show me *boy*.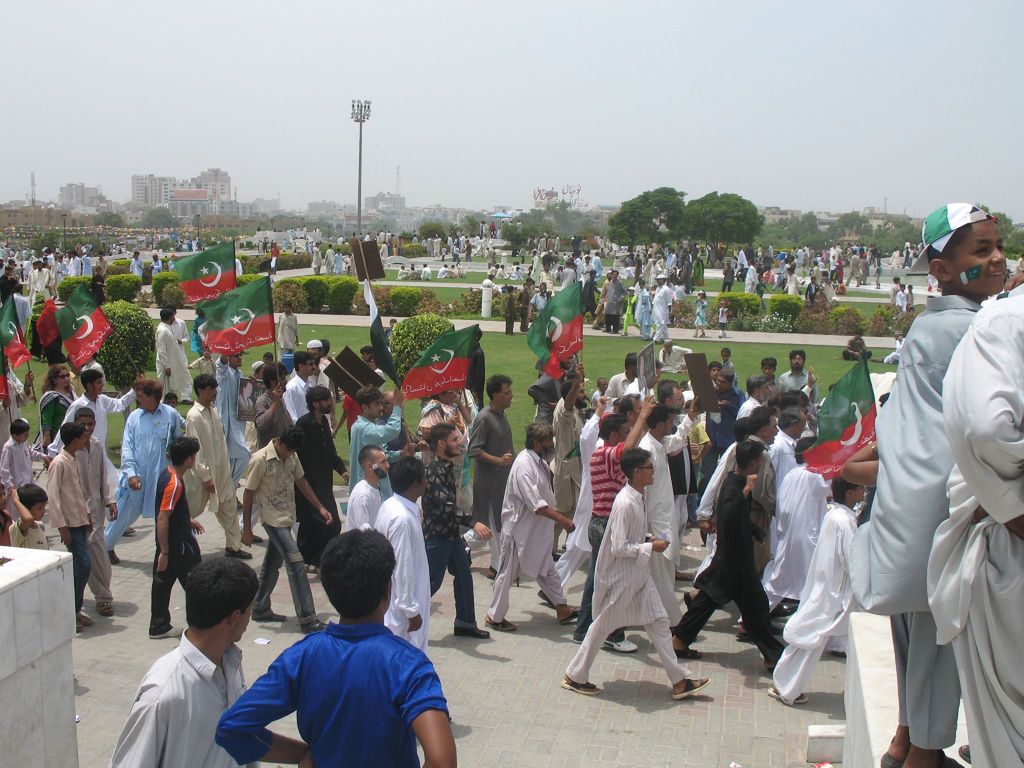
*boy* is here: (x1=10, y1=483, x2=49, y2=547).
